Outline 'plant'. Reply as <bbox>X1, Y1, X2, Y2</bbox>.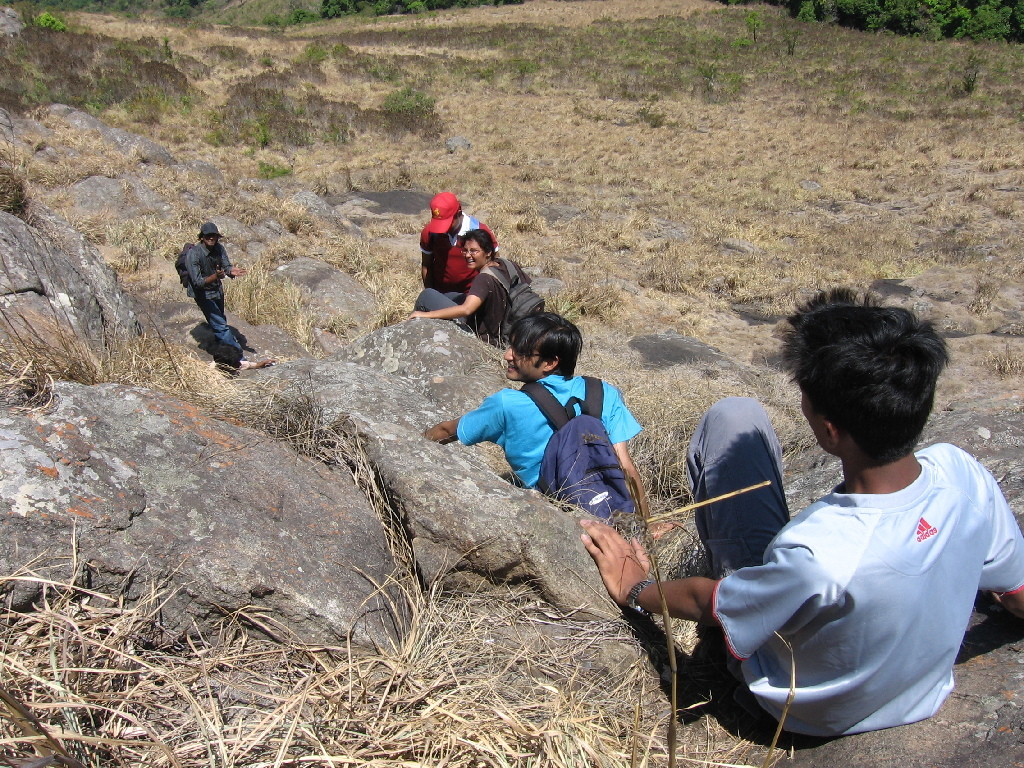
<bbox>160, 28, 182, 44</bbox>.
